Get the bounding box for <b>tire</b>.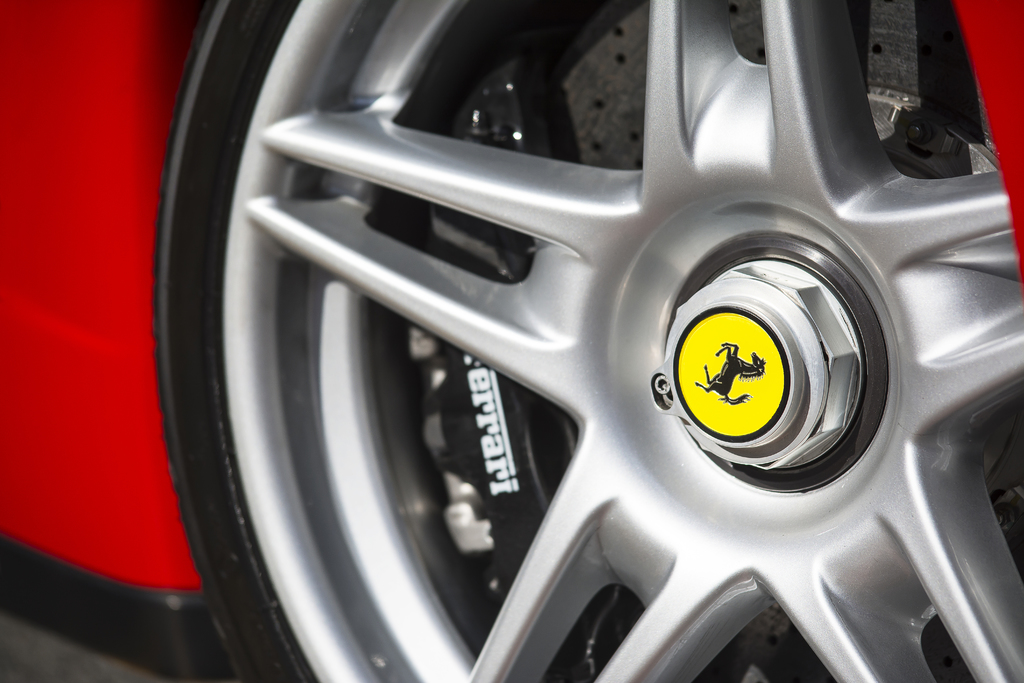
157/0/1023/682.
